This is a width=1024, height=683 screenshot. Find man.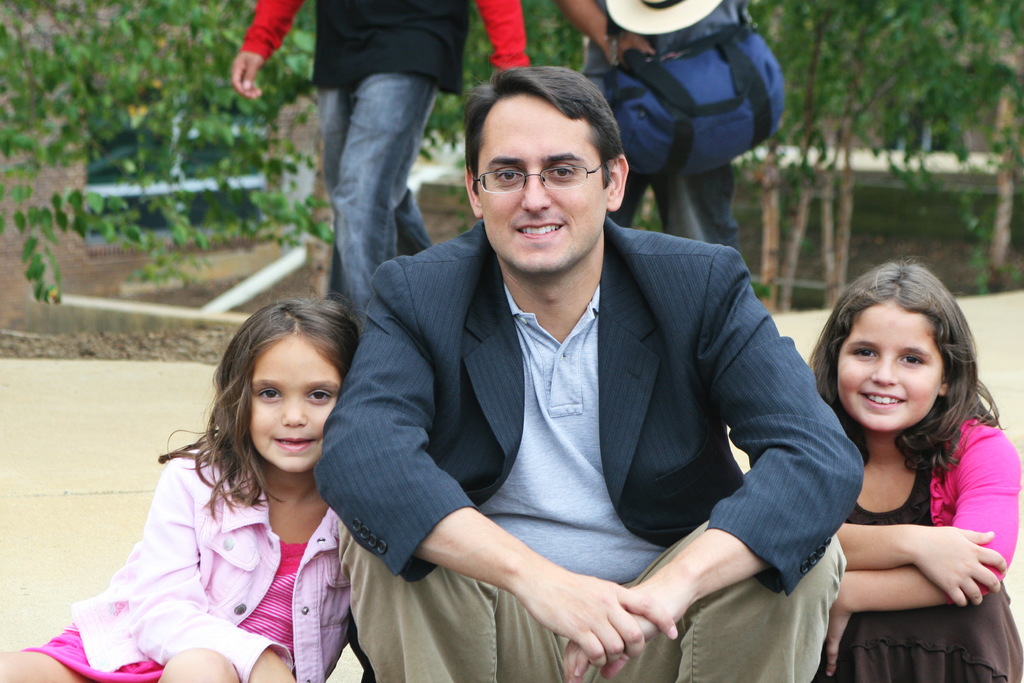
Bounding box: locate(558, 0, 756, 258).
